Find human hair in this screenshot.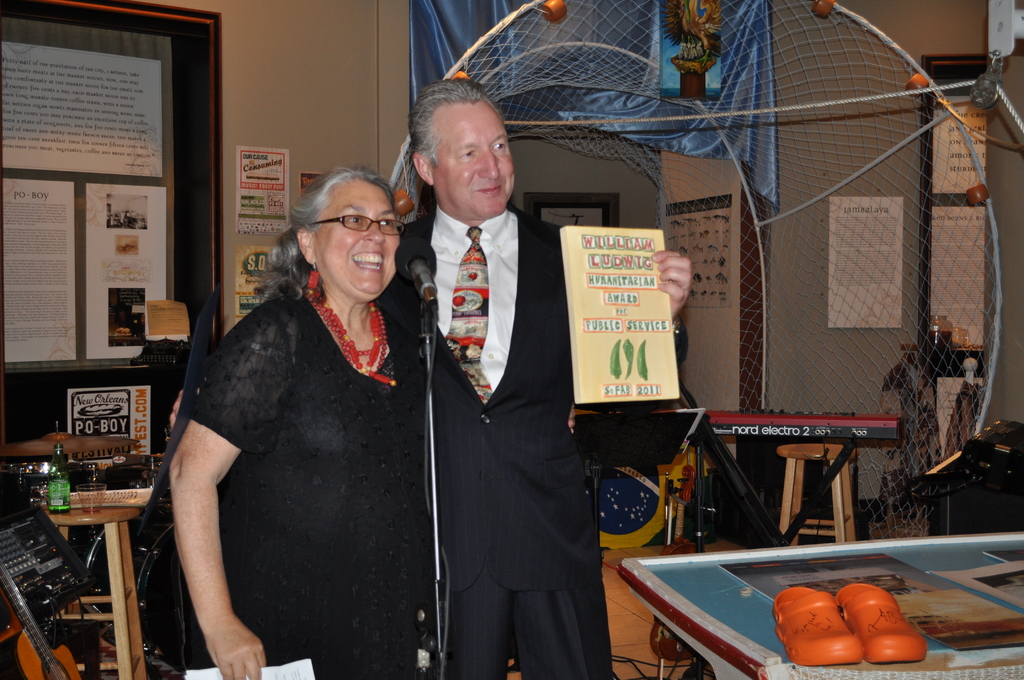
The bounding box for human hair is box(408, 77, 504, 169).
